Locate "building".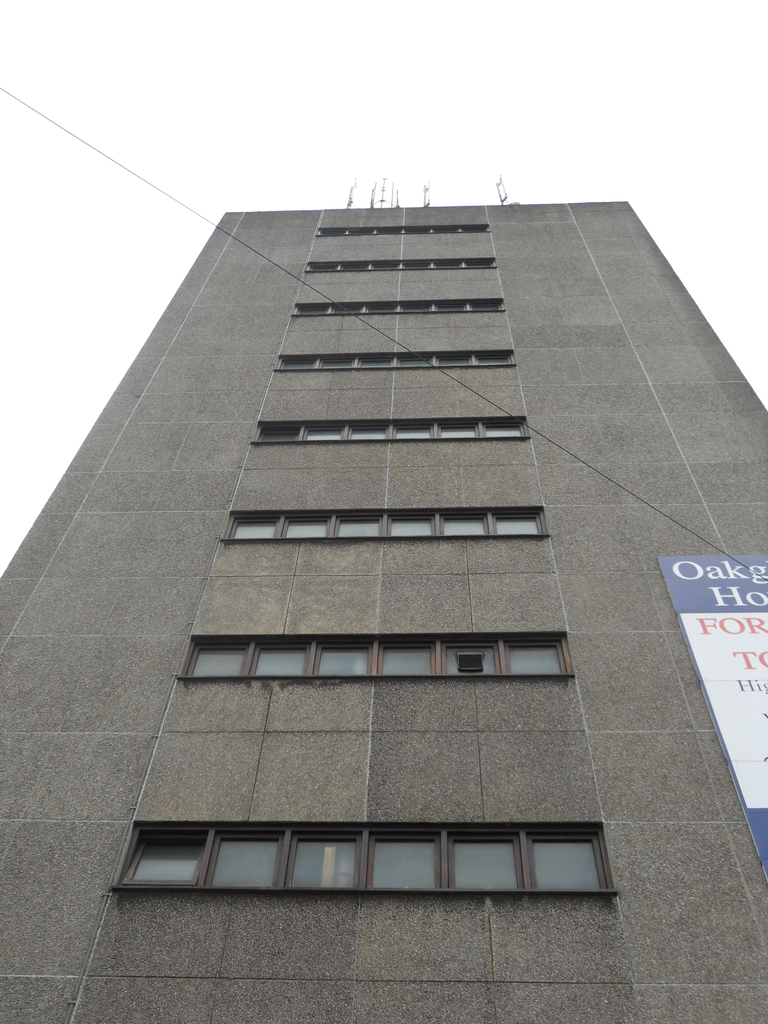
Bounding box: x1=0, y1=178, x2=767, y2=1023.
